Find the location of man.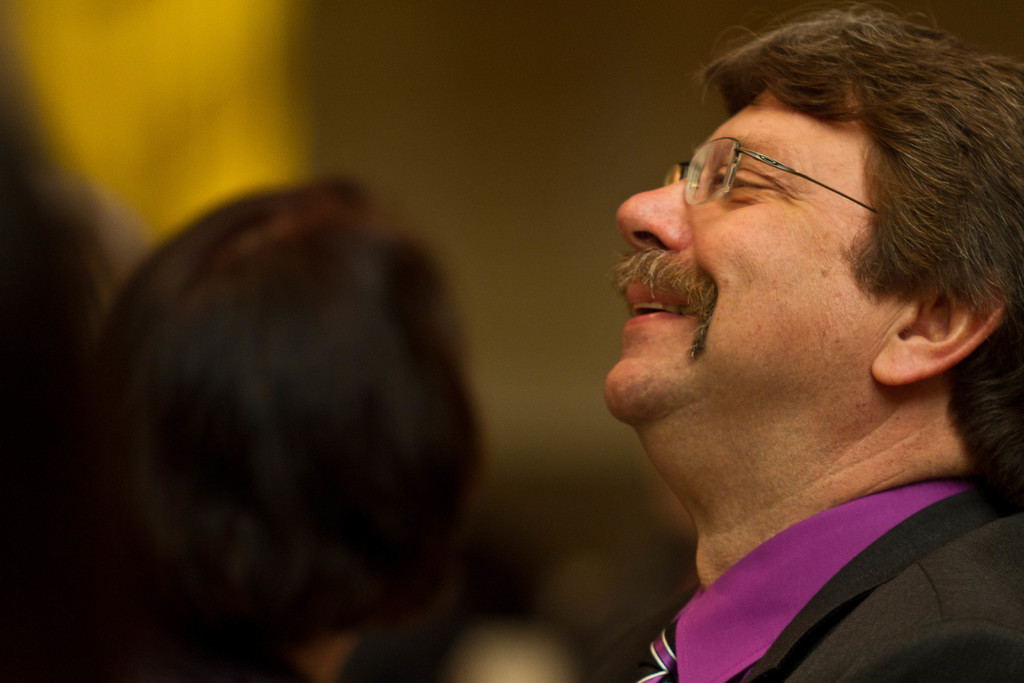
Location: locate(64, 174, 489, 682).
